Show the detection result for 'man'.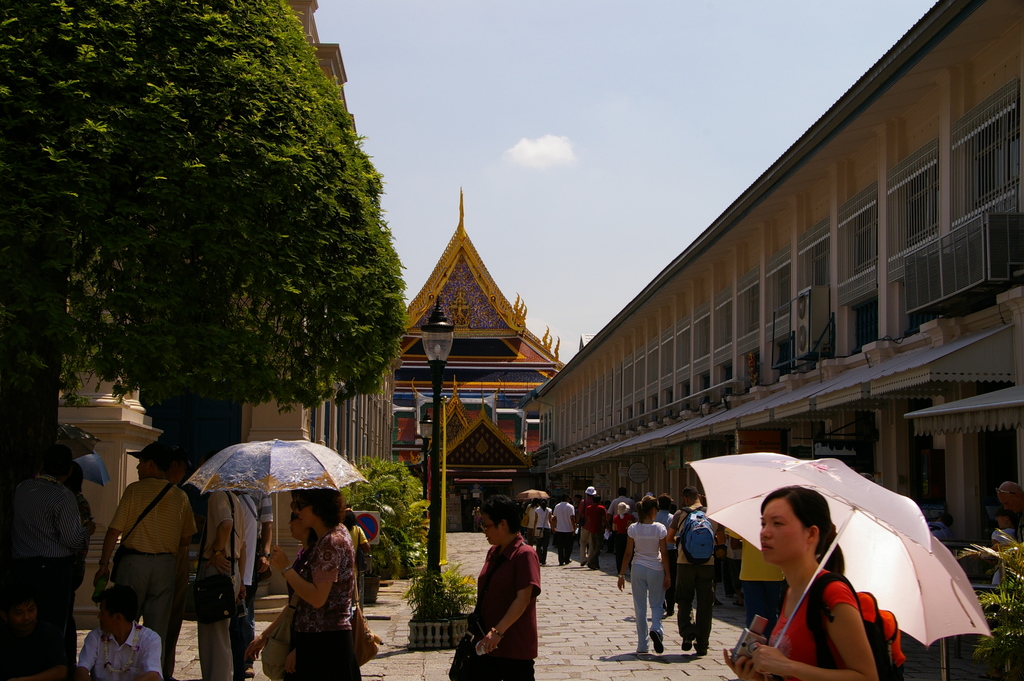
[x1=4, y1=439, x2=81, y2=622].
